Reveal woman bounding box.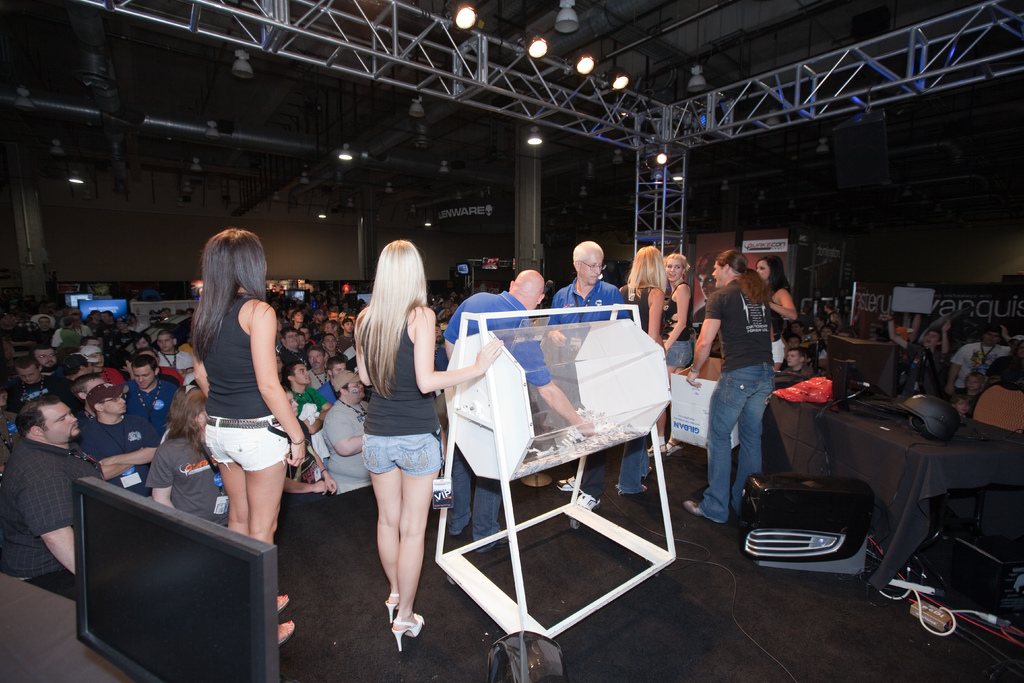
Revealed: rect(644, 251, 692, 460).
